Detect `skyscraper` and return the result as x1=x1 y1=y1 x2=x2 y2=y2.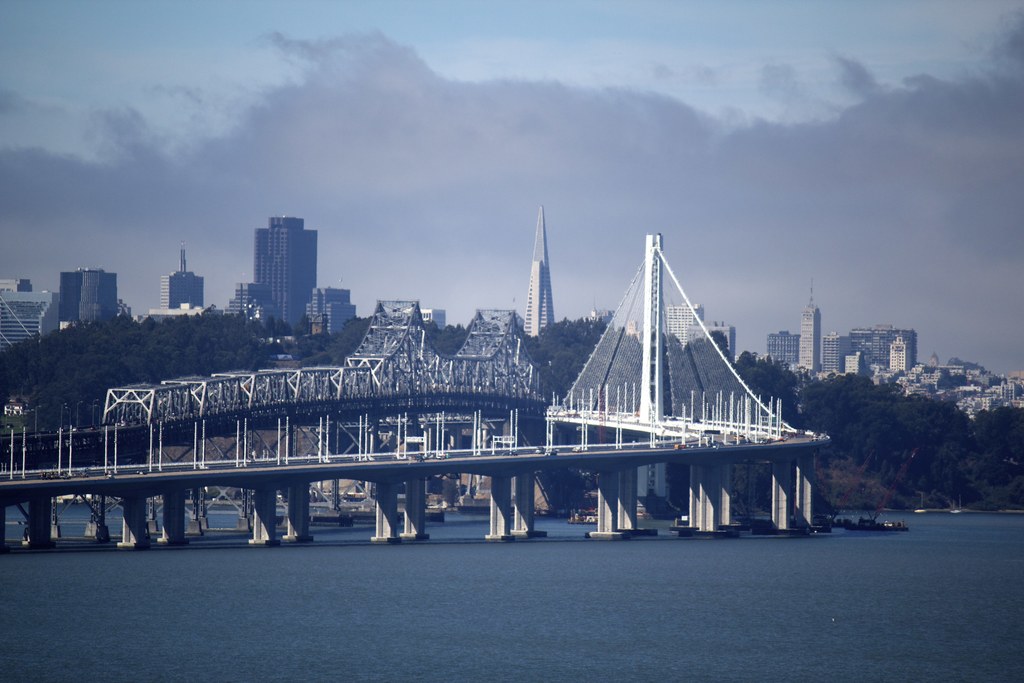
x1=79 y1=273 x2=122 y2=331.
